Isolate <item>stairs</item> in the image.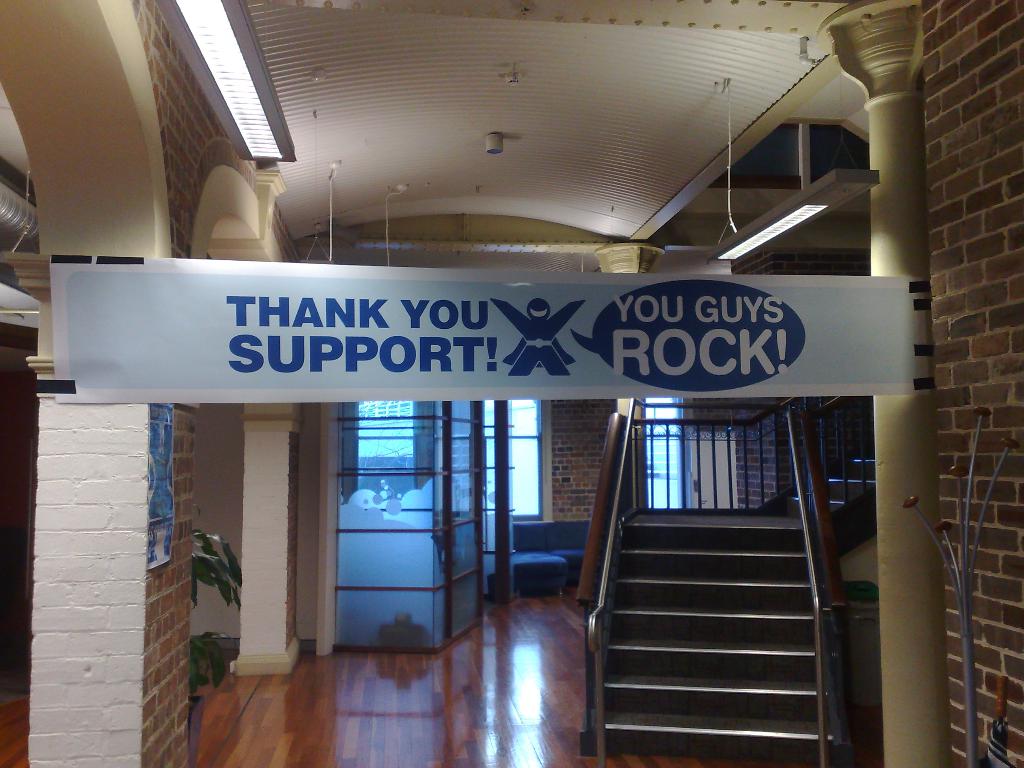
Isolated region: l=582, t=436, r=879, b=767.
